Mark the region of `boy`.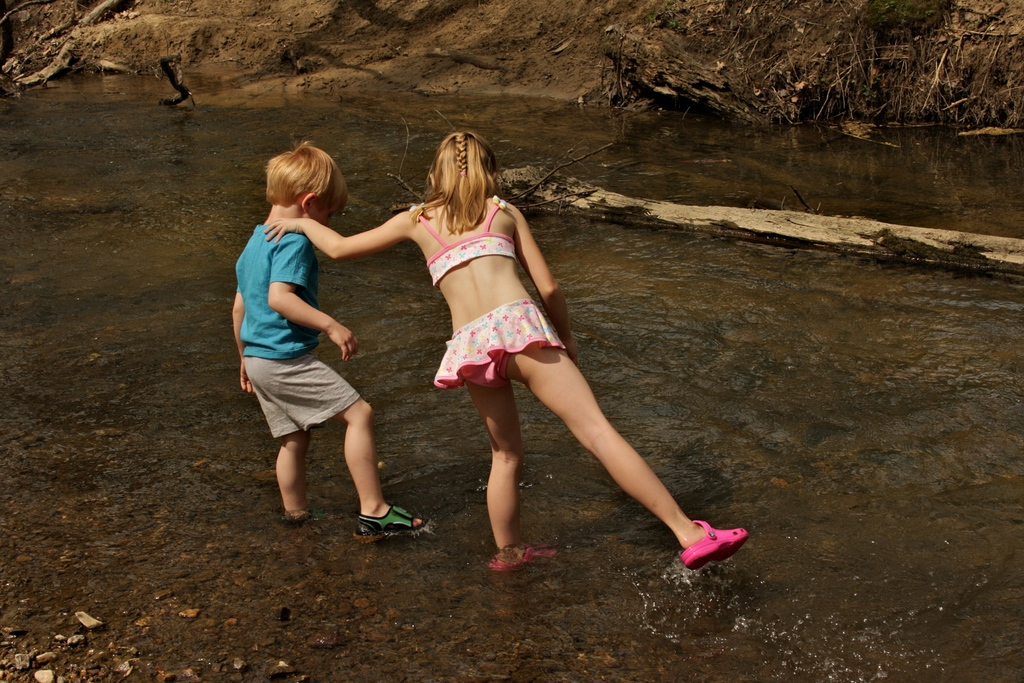
Region: select_region(225, 133, 419, 564).
